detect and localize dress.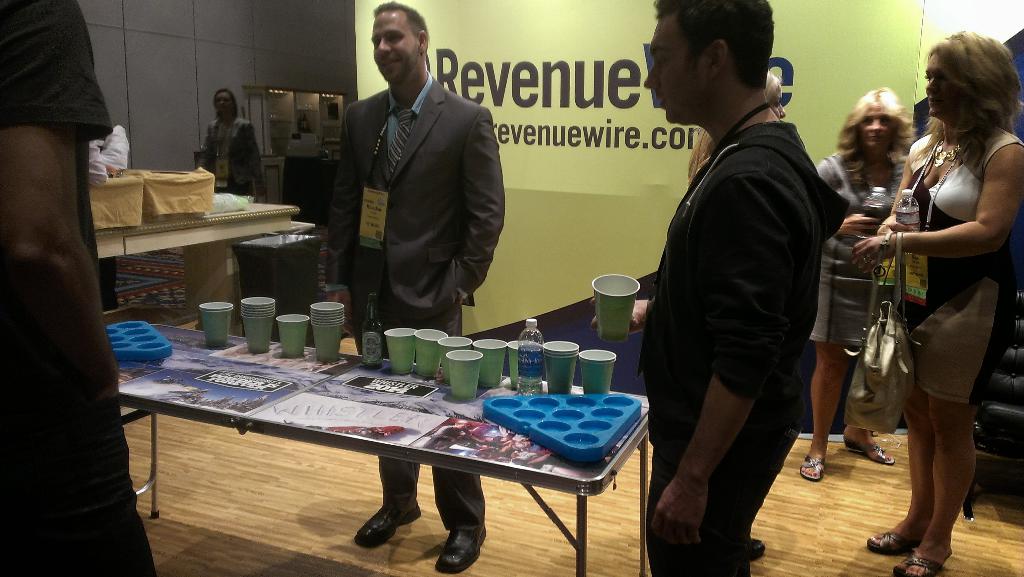
Localized at x1=810, y1=147, x2=908, y2=345.
